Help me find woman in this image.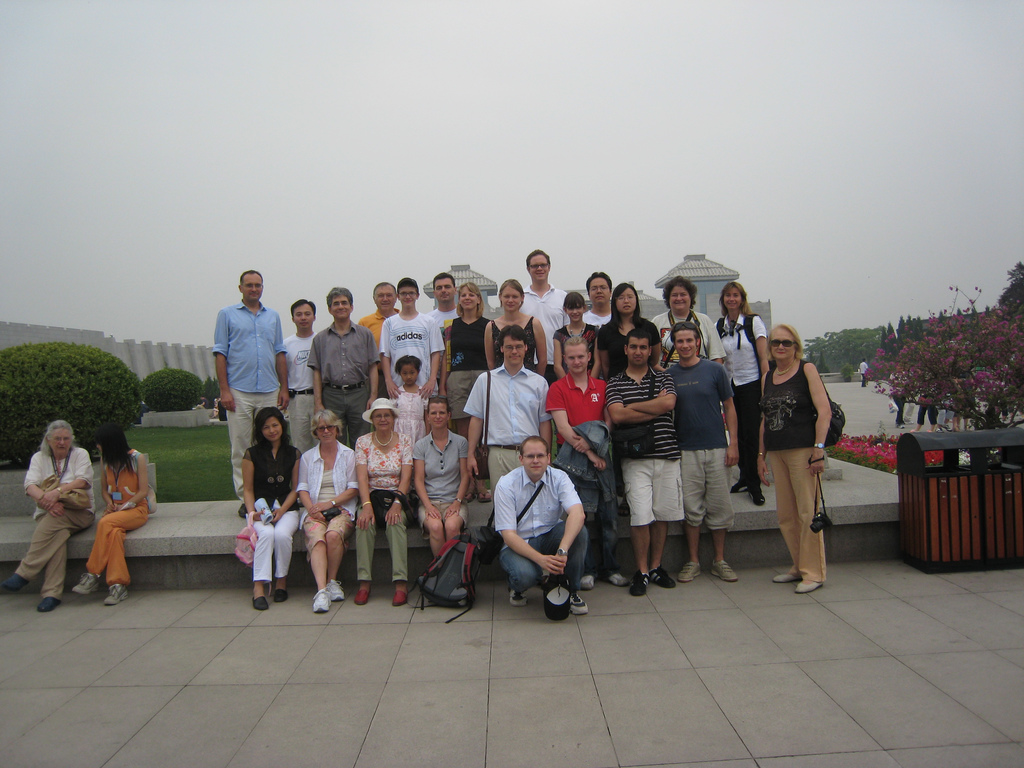
Found it: left=413, top=397, right=470, bottom=574.
